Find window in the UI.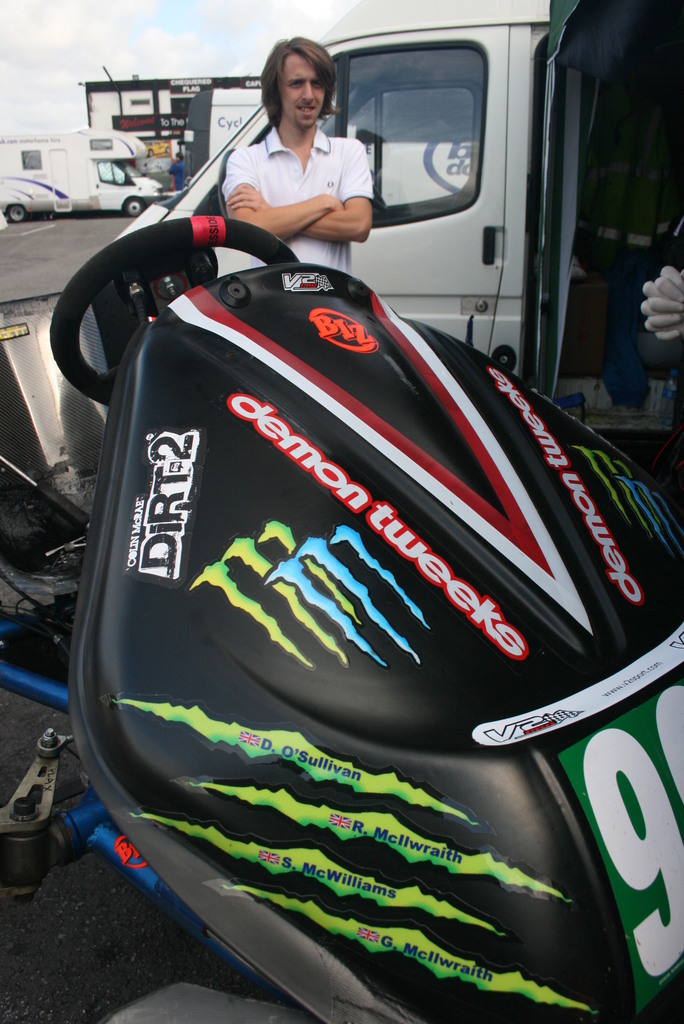
UI element at bbox=(345, 57, 482, 207).
